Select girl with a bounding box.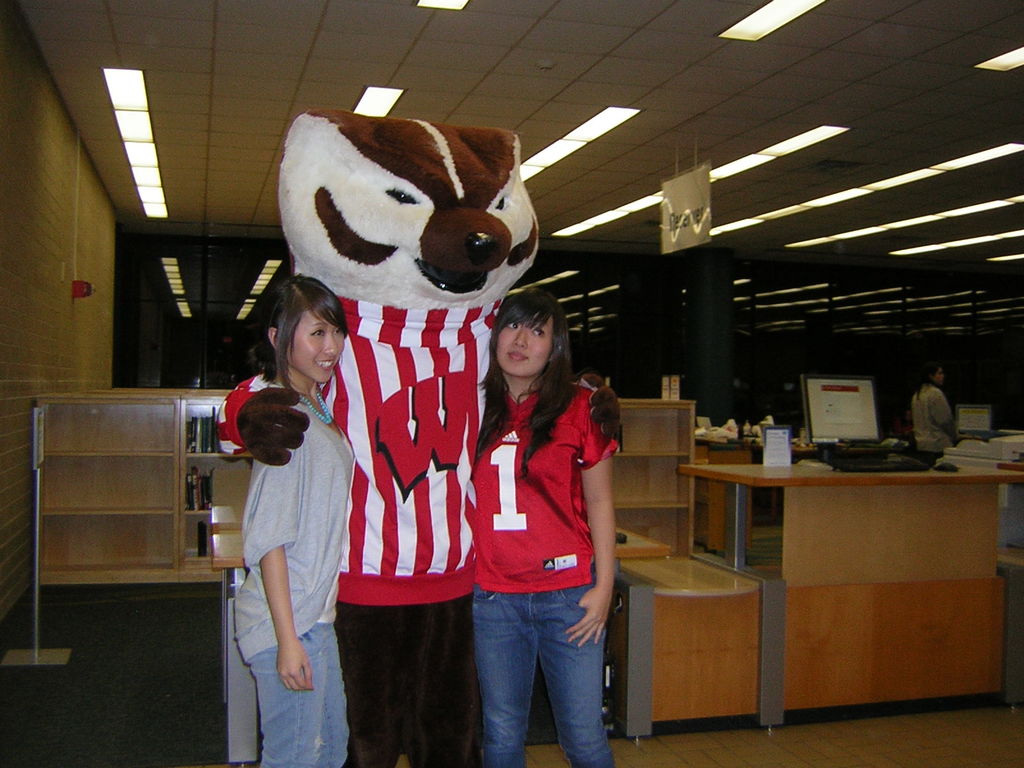
bbox=[230, 280, 354, 767].
